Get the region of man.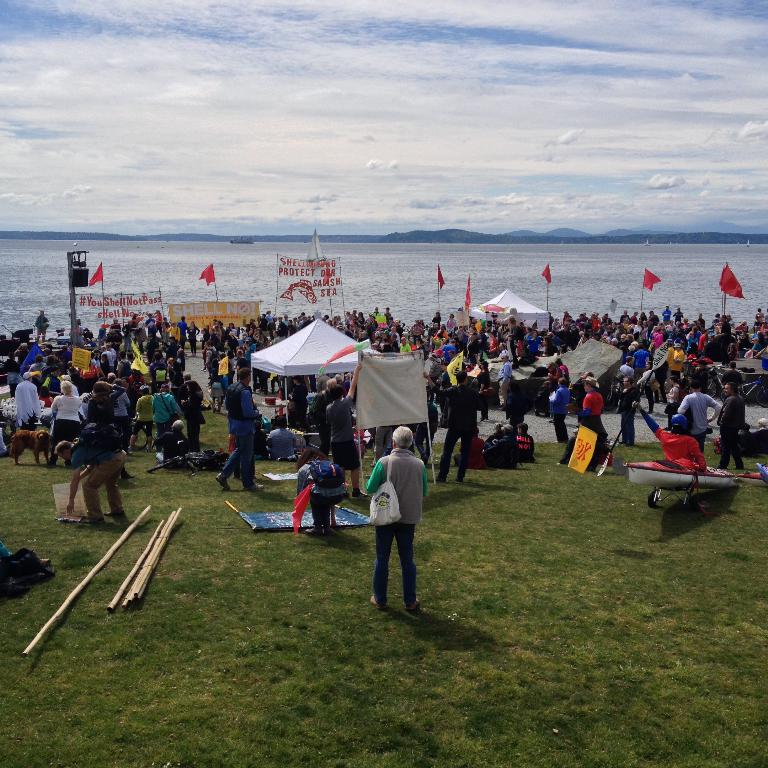
(left=717, top=383, right=744, bottom=470).
